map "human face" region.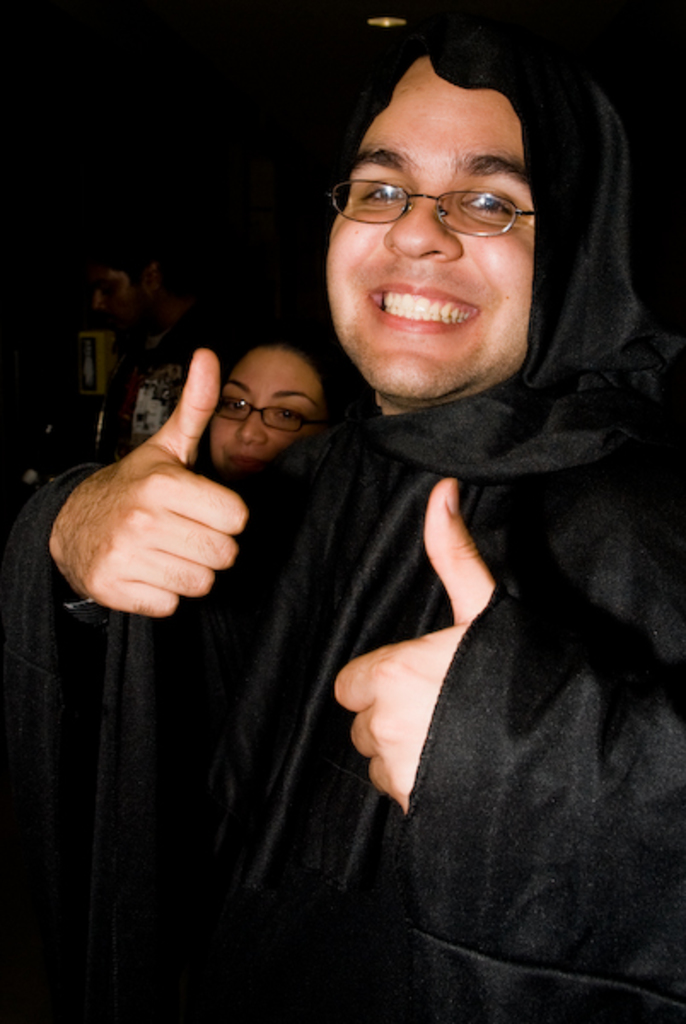
Mapped to l=210, t=346, r=334, b=474.
